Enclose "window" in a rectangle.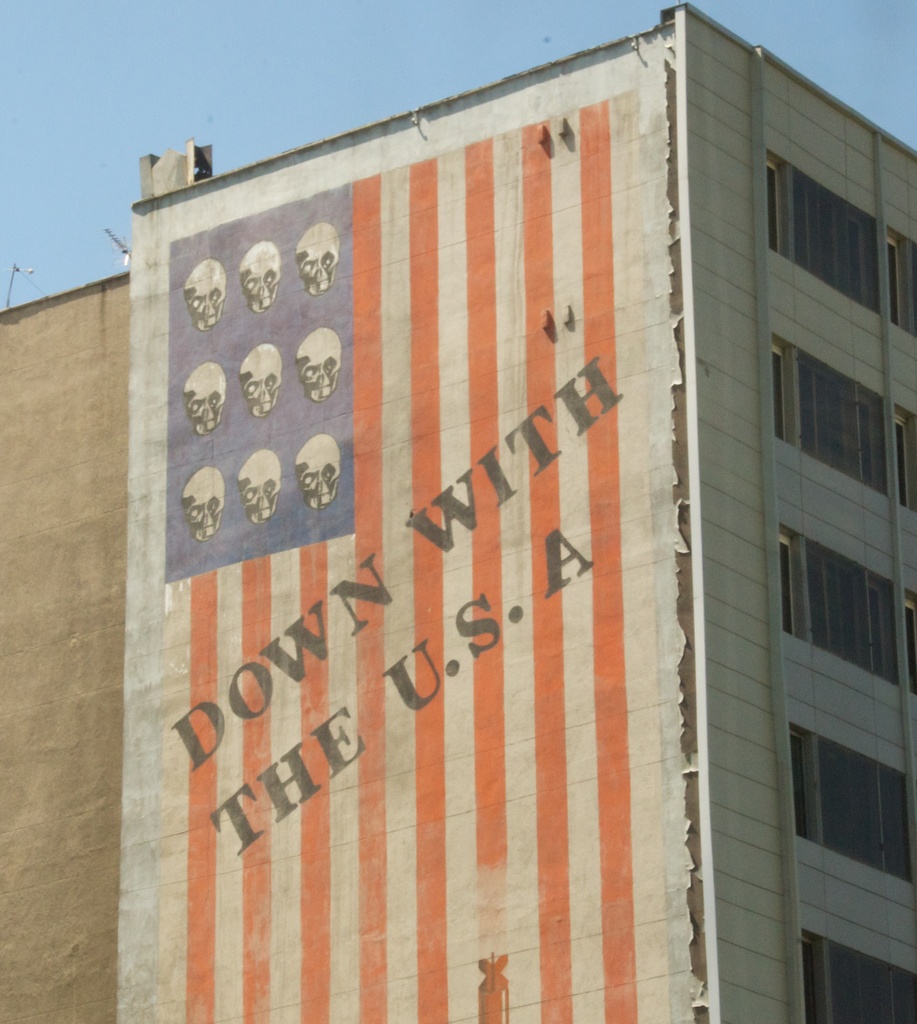
crop(807, 934, 916, 1023).
